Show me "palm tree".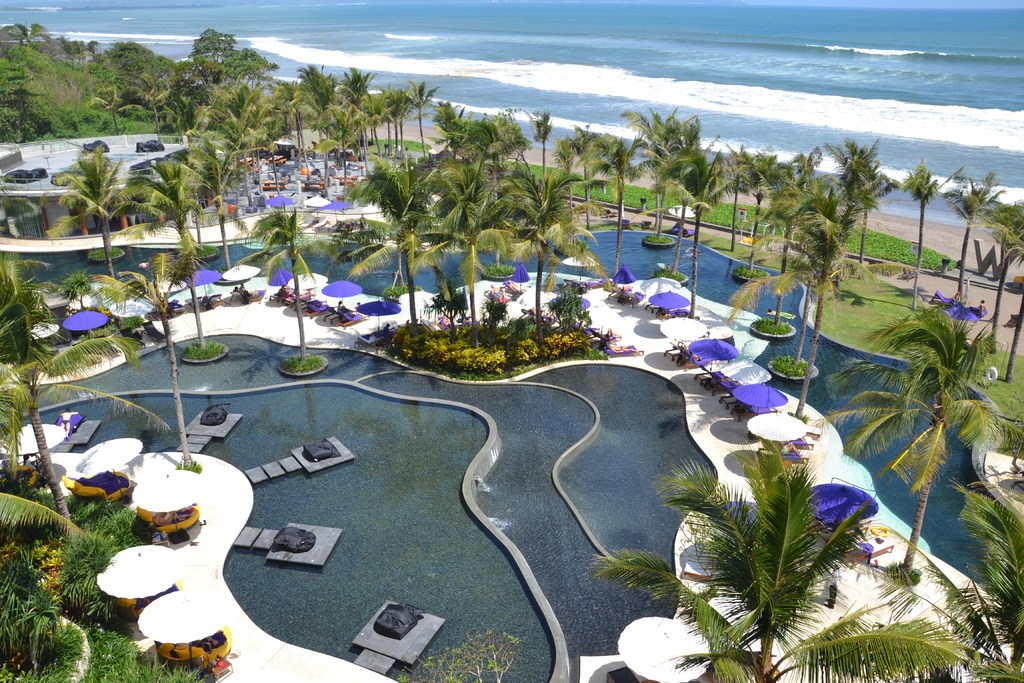
"palm tree" is here: detection(594, 452, 954, 682).
